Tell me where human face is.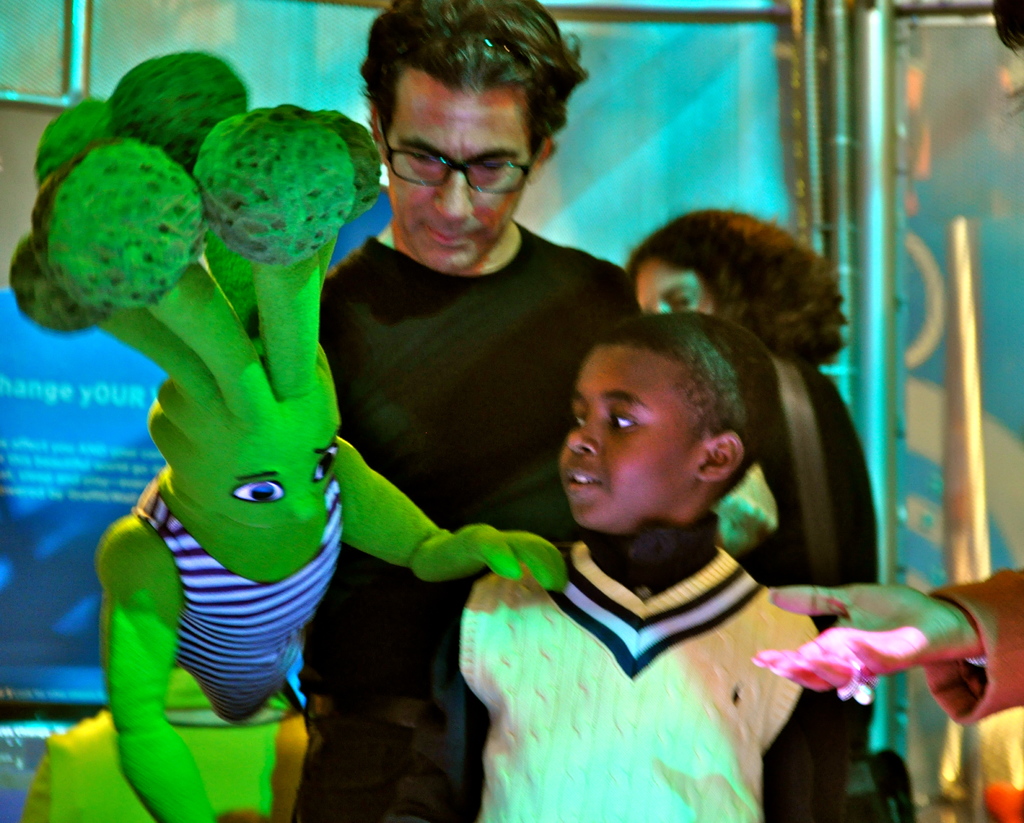
human face is at 390:86:545:269.
